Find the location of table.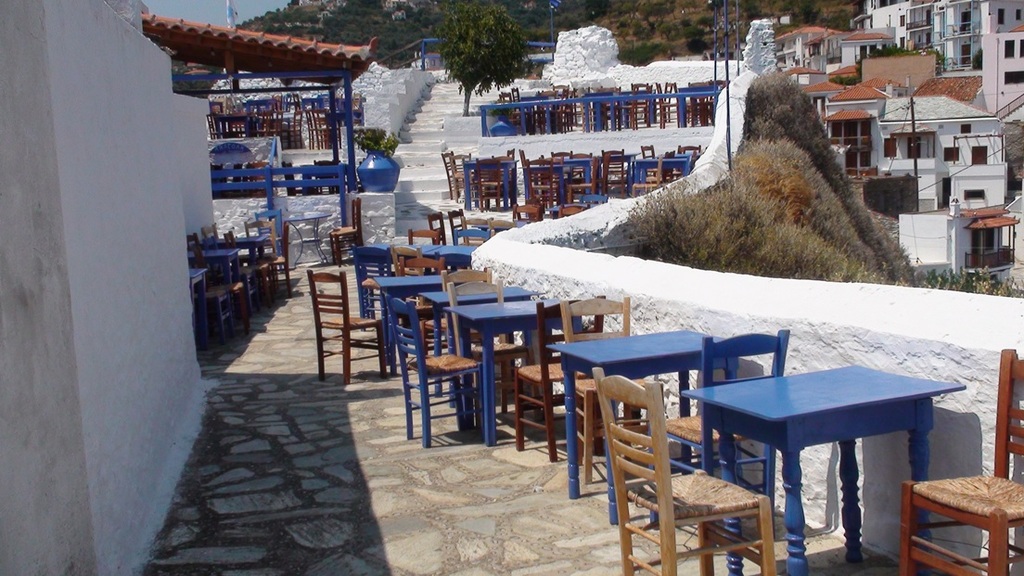
Location: (left=515, top=163, right=565, bottom=202).
